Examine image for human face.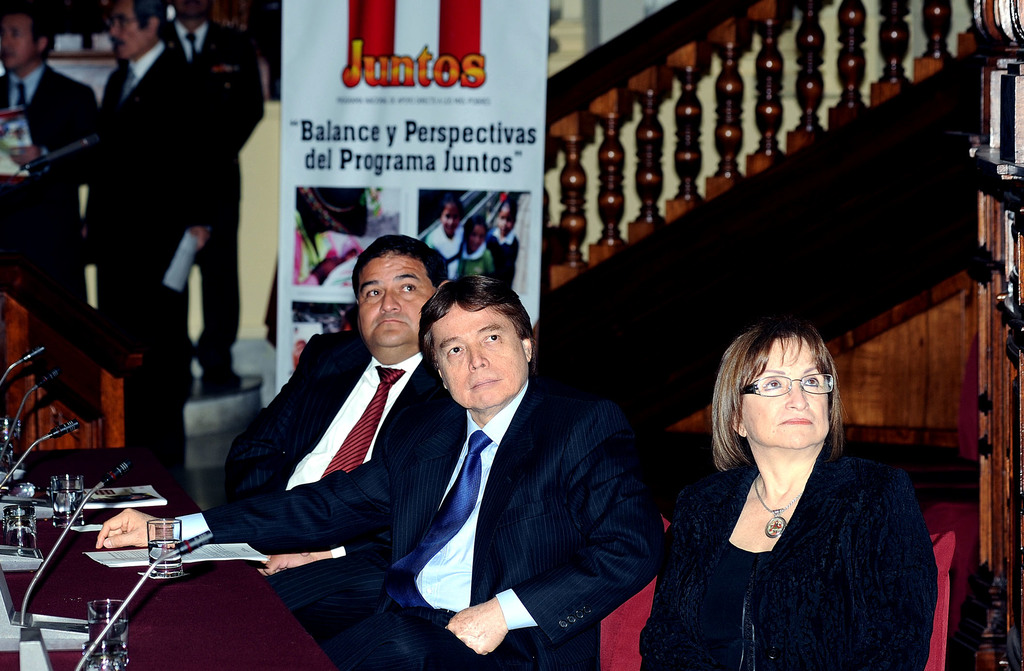
Examination result: {"x1": 496, "y1": 204, "x2": 514, "y2": 231}.
